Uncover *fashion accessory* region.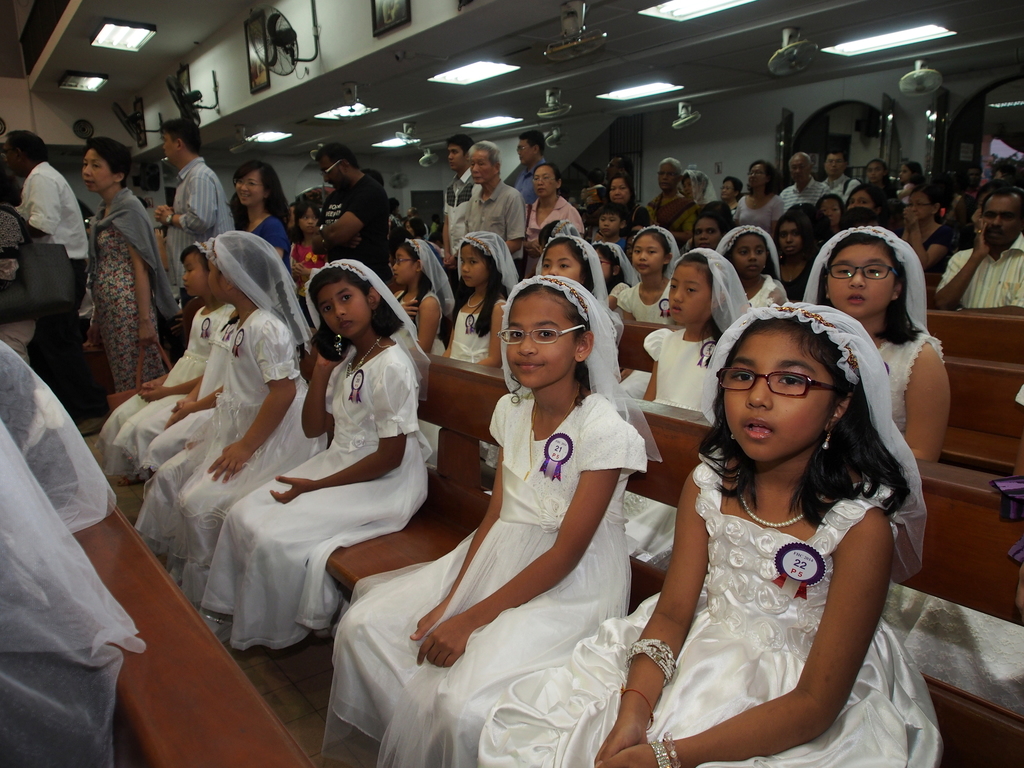
Uncovered: [left=496, top=317, right=586, bottom=348].
